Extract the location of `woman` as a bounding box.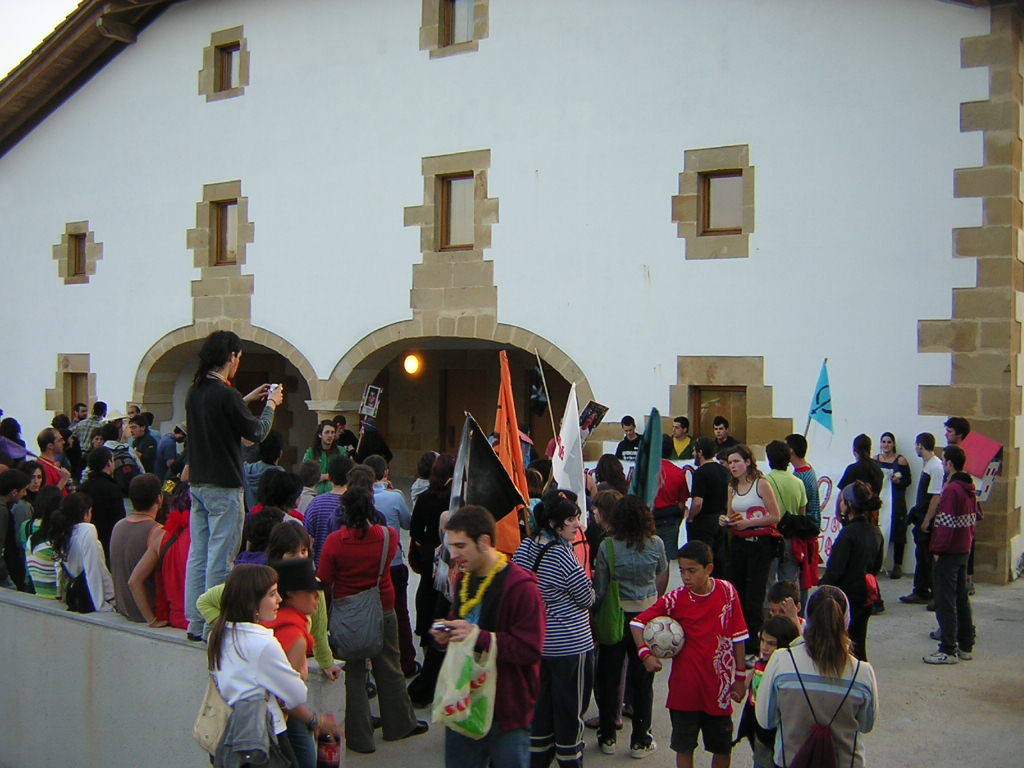
l=254, t=560, r=330, b=728.
